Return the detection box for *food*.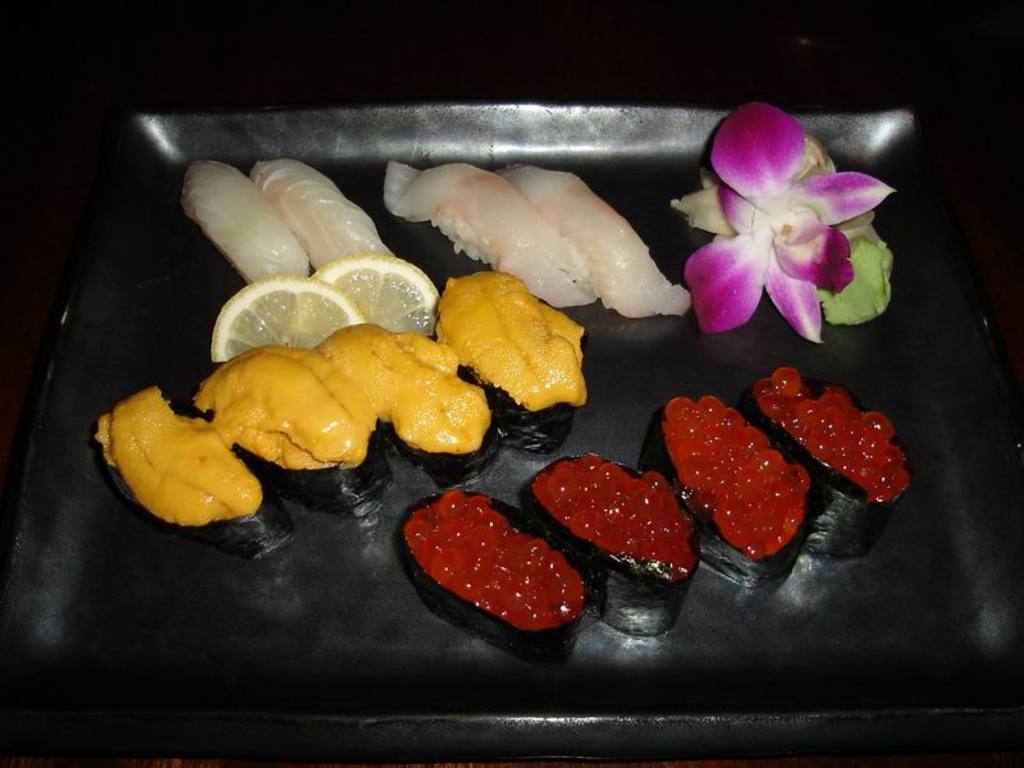
<box>659,394,808,564</box>.
